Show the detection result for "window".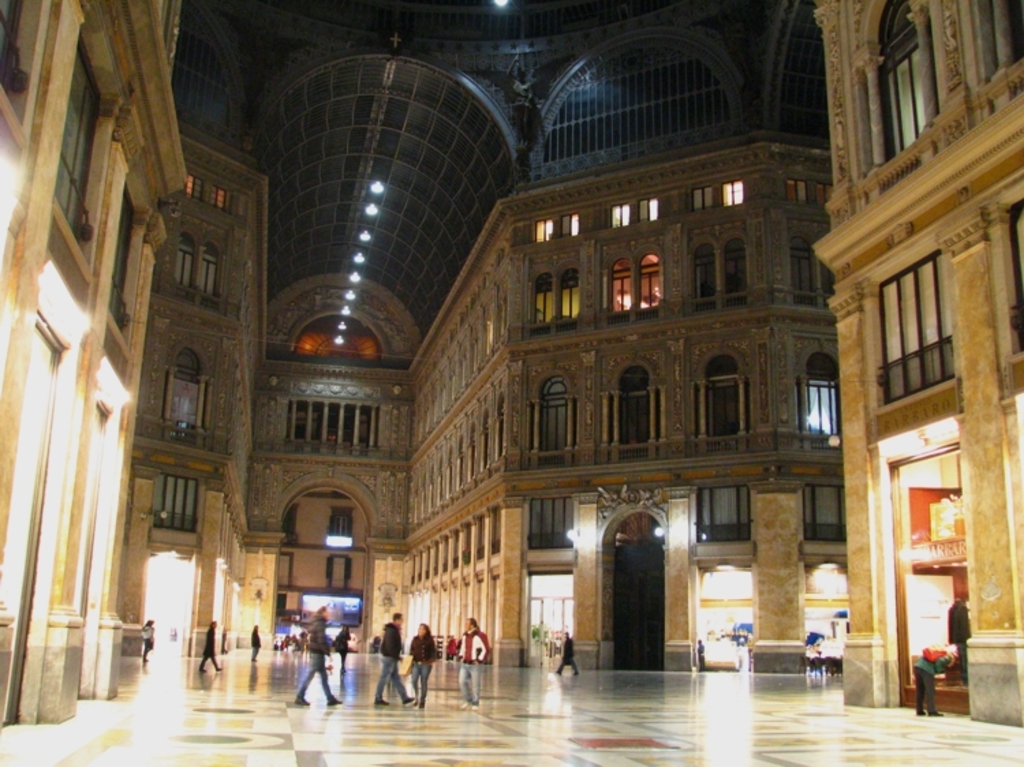
bbox=[187, 172, 201, 198].
